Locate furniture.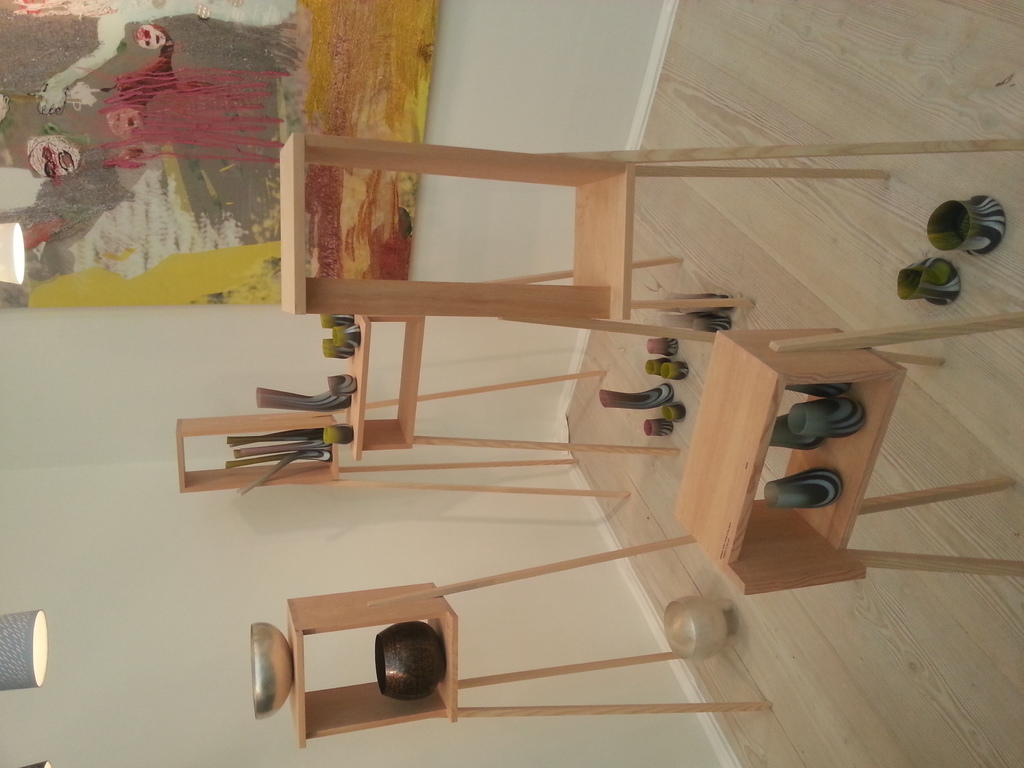
Bounding box: bbox(291, 532, 778, 743).
